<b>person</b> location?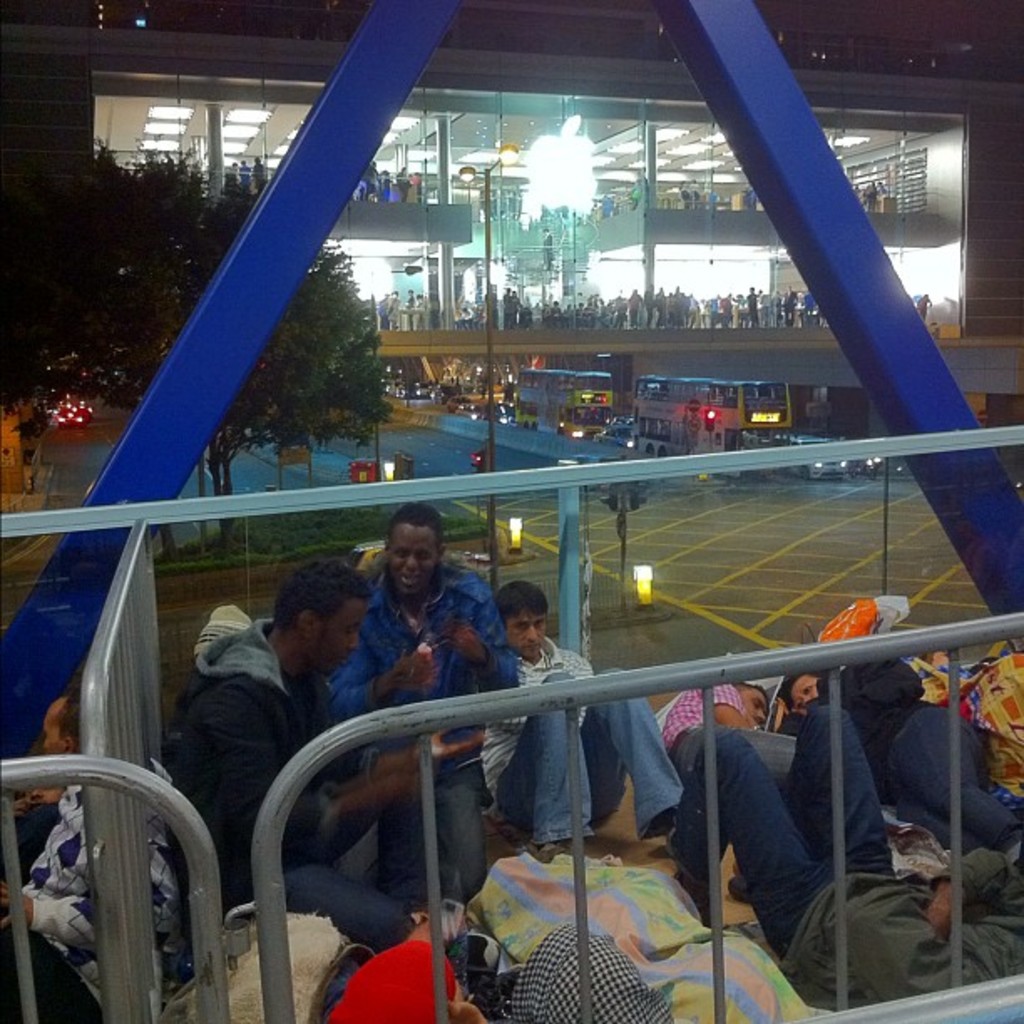
{"x1": 537, "y1": 221, "x2": 556, "y2": 269}
